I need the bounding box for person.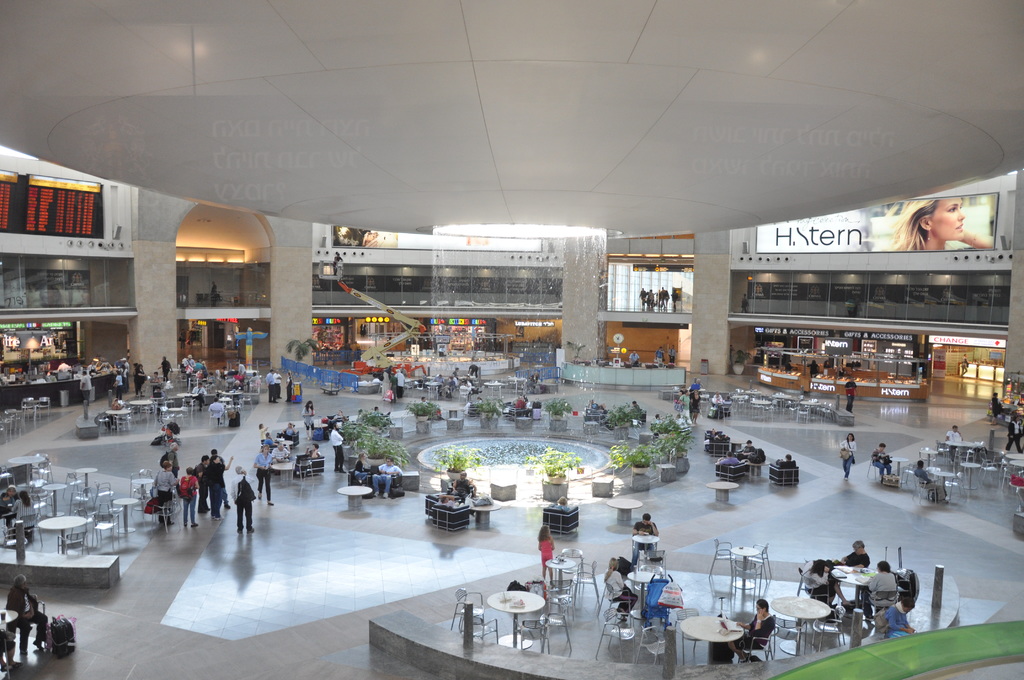
Here it is: <region>447, 376, 454, 398</region>.
